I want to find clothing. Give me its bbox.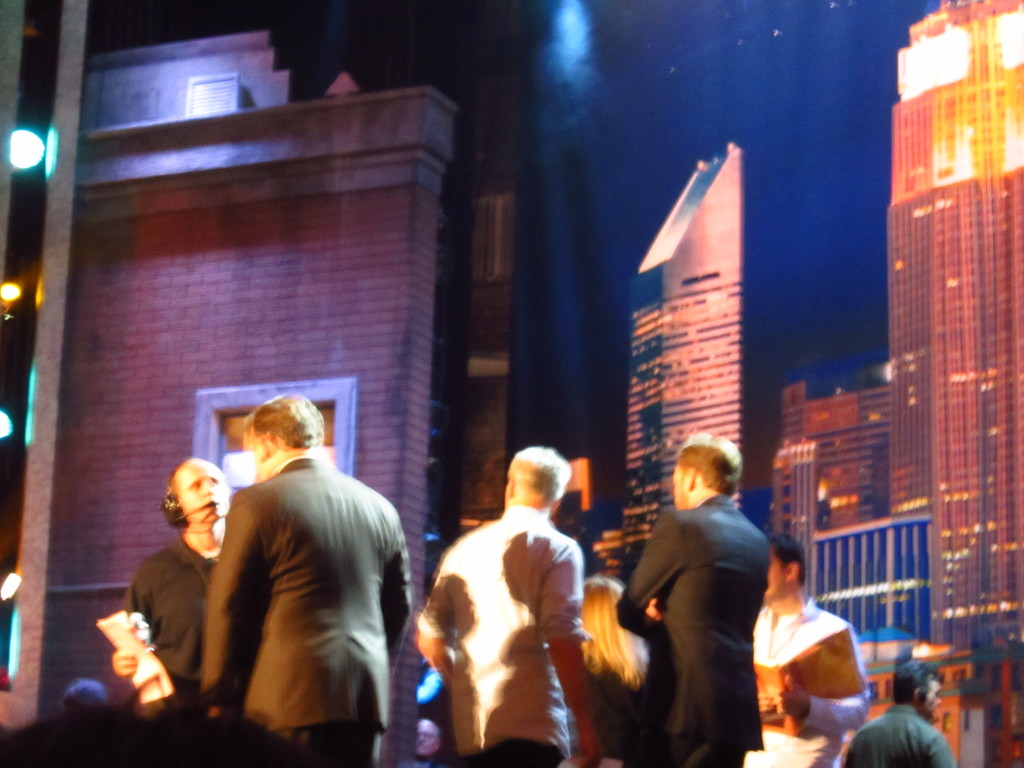
region(838, 696, 963, 767).
